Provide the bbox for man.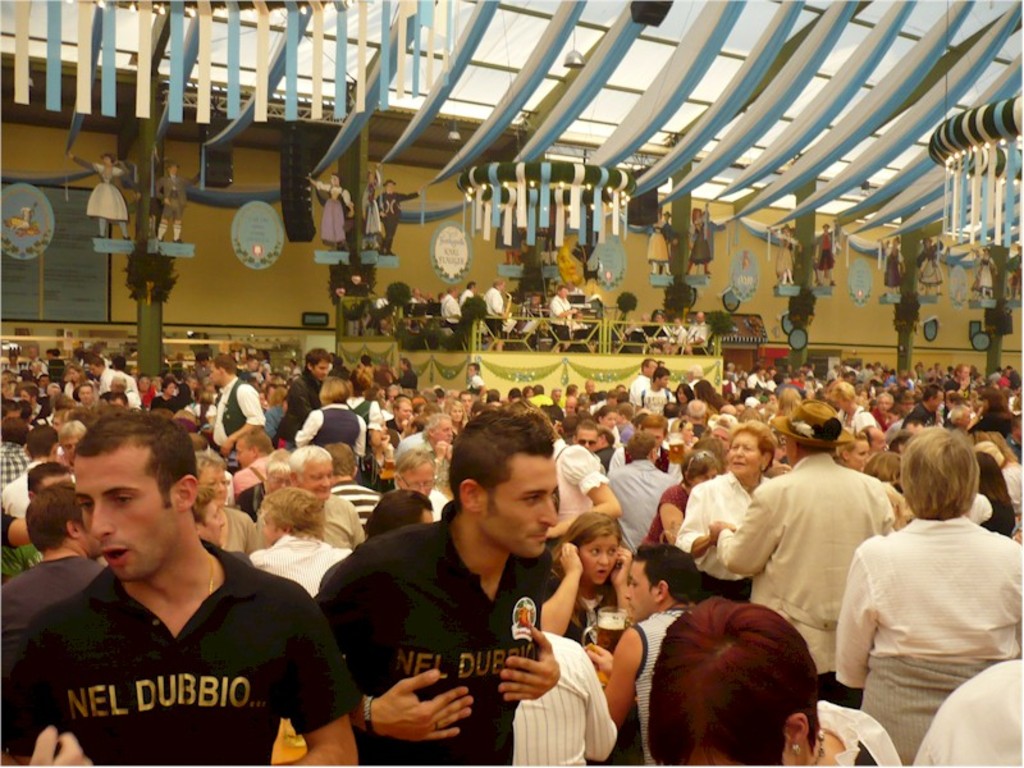
x1=111 y1=352 x2=138 y2=393.
